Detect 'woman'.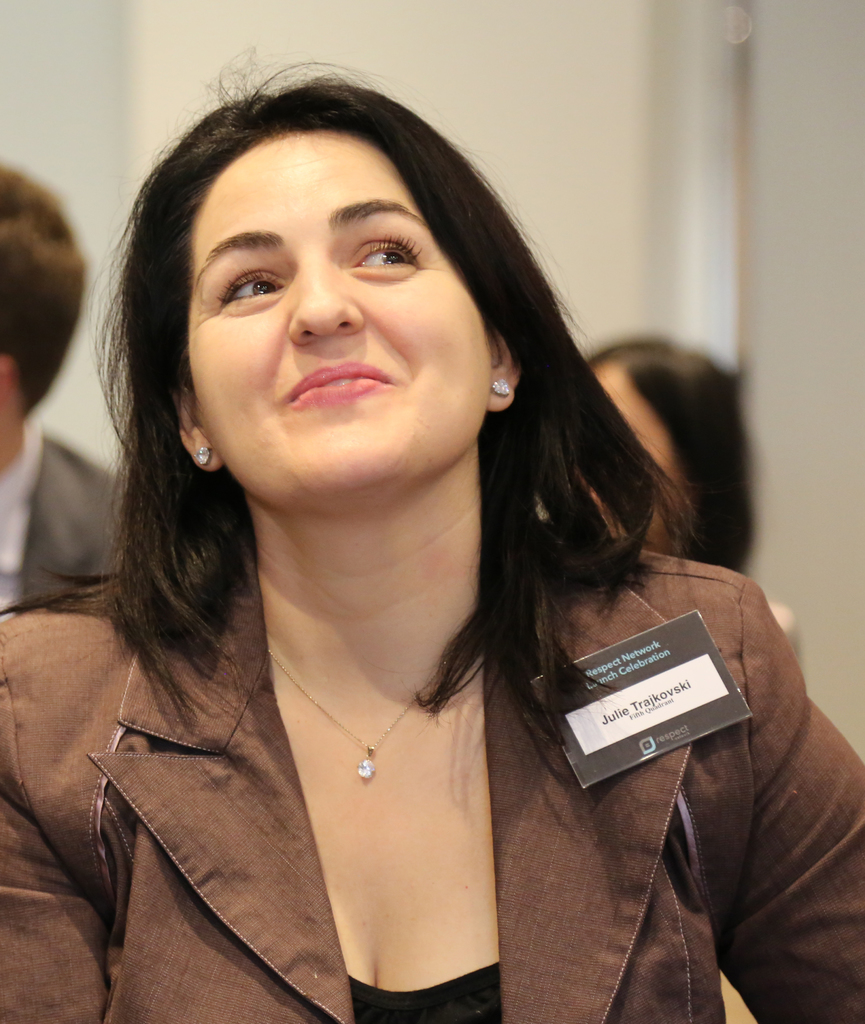
Detected at 0,52,864,1023.
